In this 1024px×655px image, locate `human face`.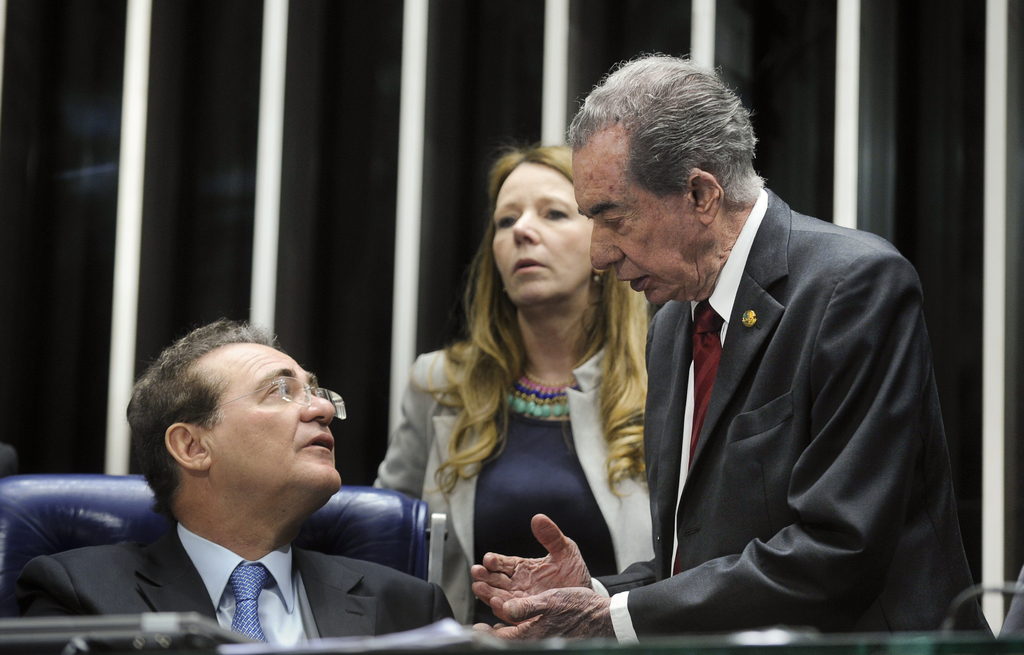
Bounding box: bbox(489, 159, 595, 305).
